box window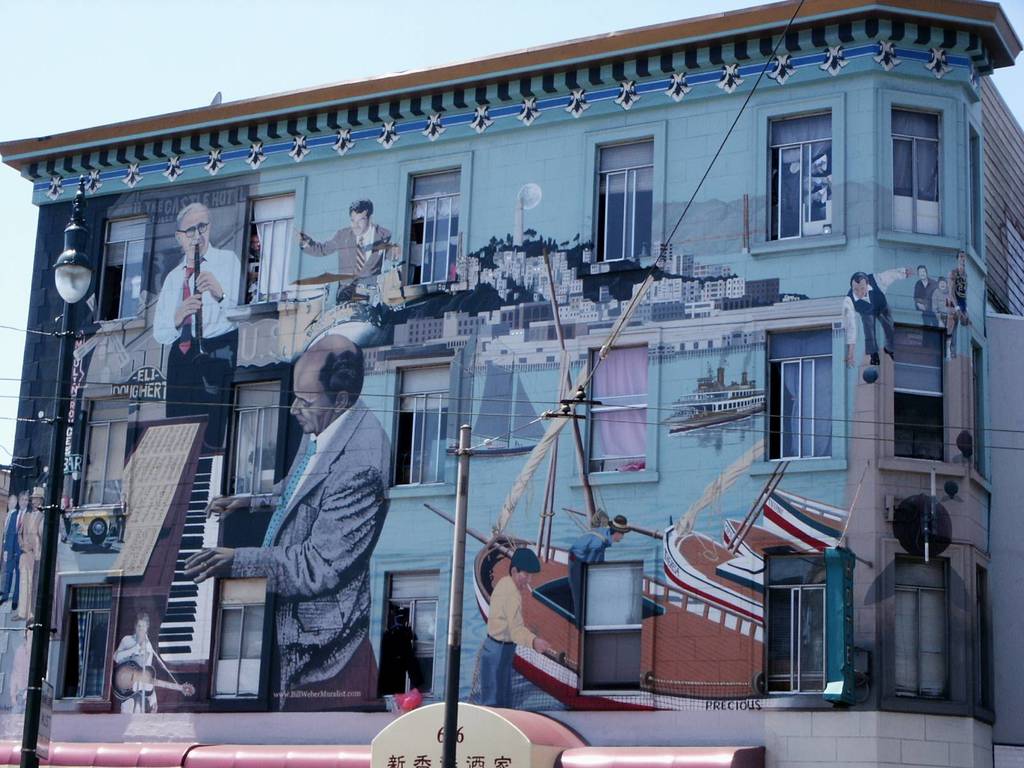
763:543:830:693
